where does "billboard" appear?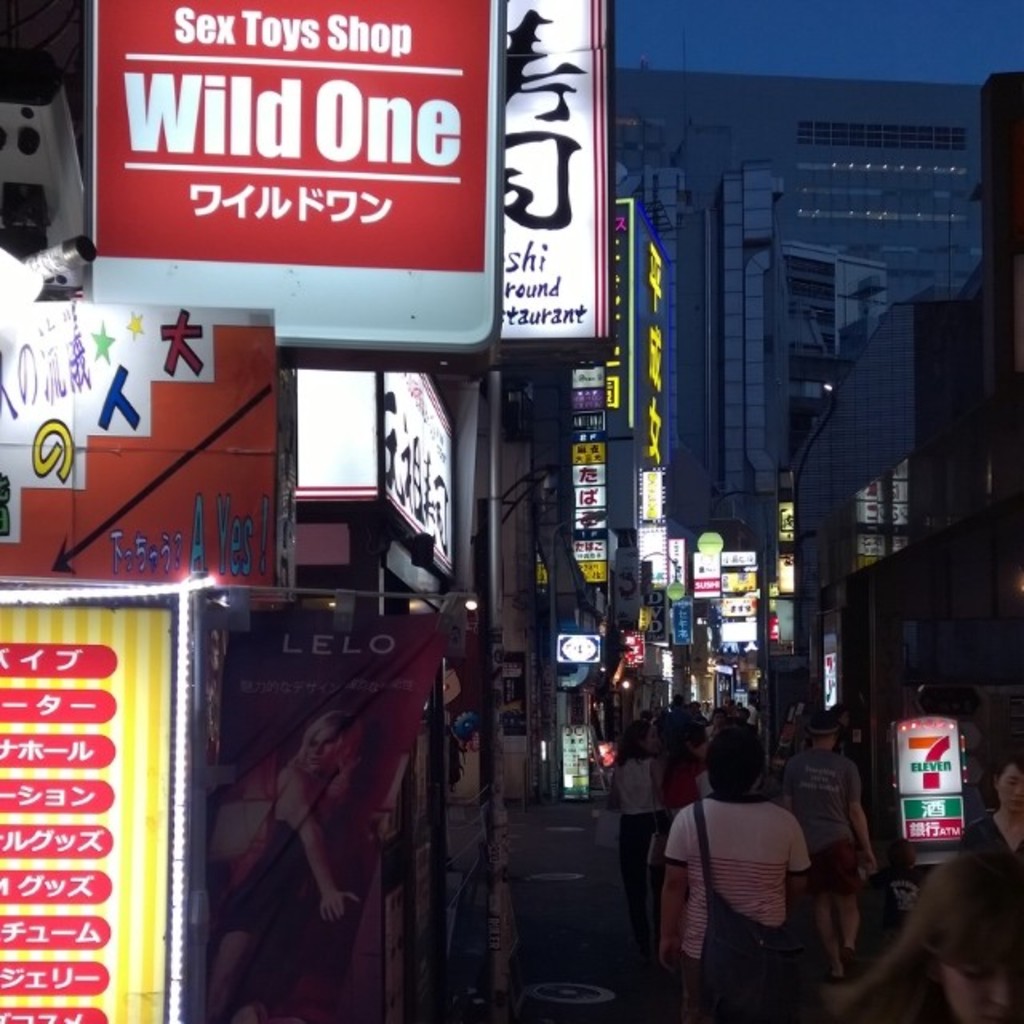
Appears at 667, 597, 693, 646.
